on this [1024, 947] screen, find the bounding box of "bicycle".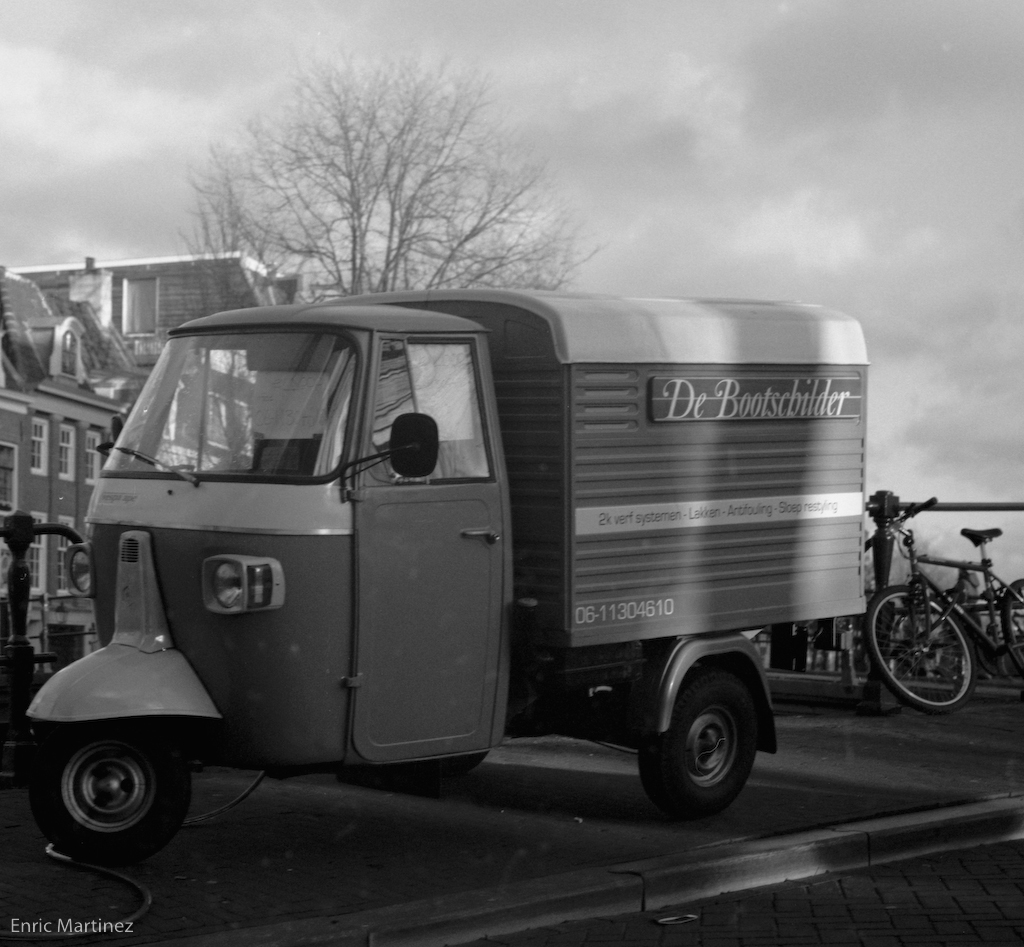
Bounding box: (left=862, top=490, right=1011, bottom=728).
